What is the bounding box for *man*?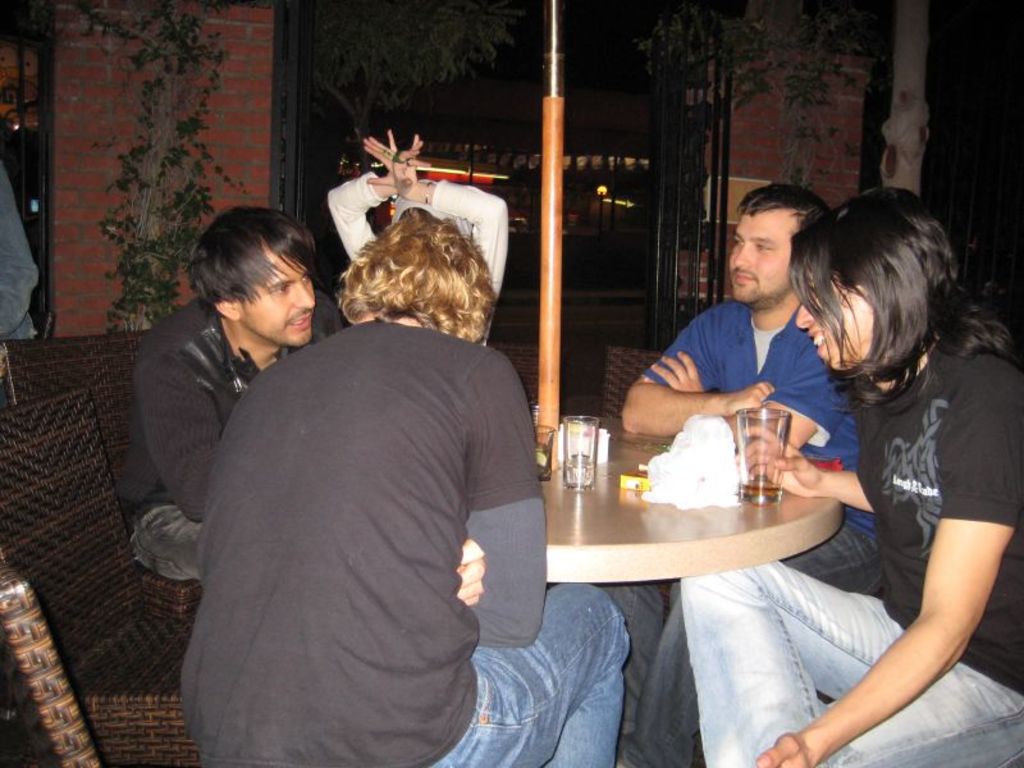
[134, 205, 344, 575].
